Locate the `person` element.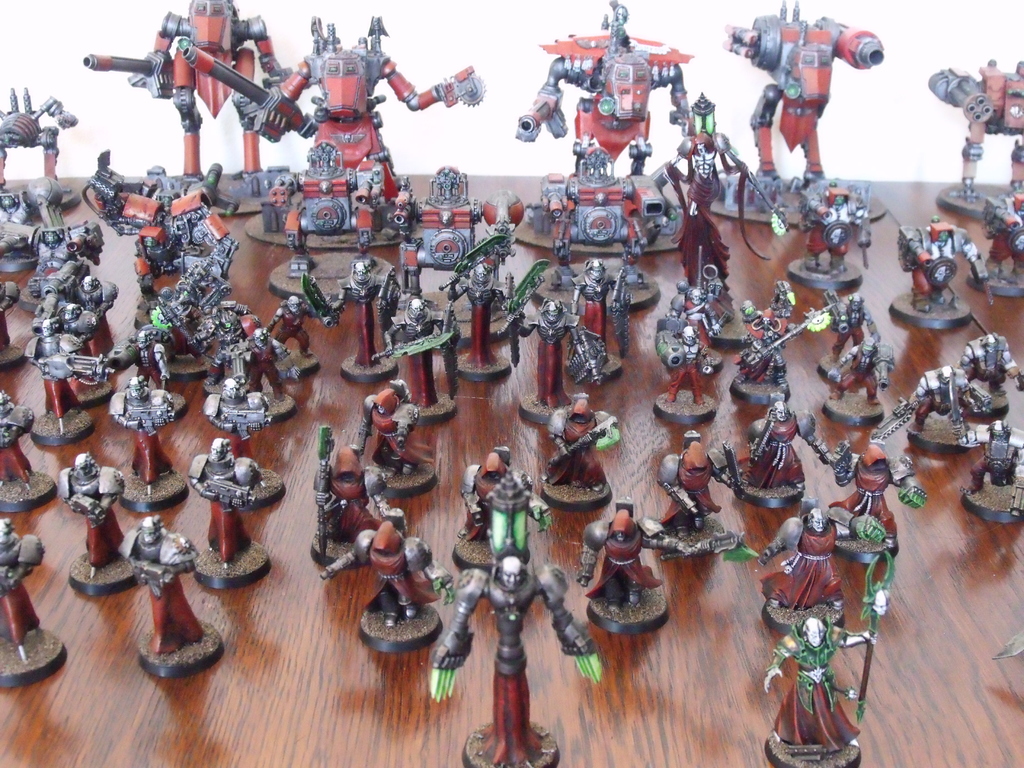
Element bbox: {"left": 113, "top": 516, "right": 199, "bottom": 655}.
